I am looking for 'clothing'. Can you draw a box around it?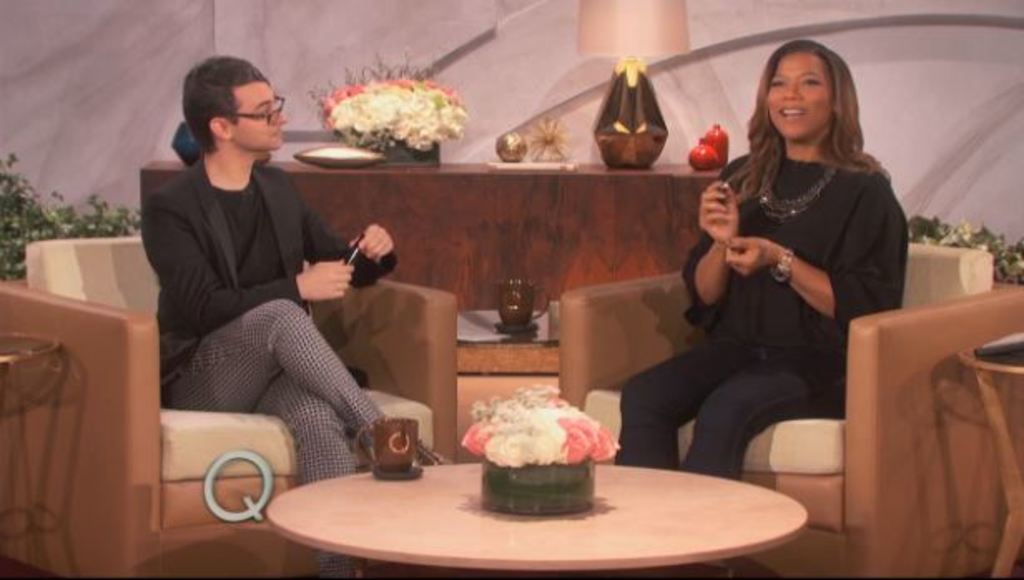
Sure, the bounding box is <box>140,131,387,490</box>.
